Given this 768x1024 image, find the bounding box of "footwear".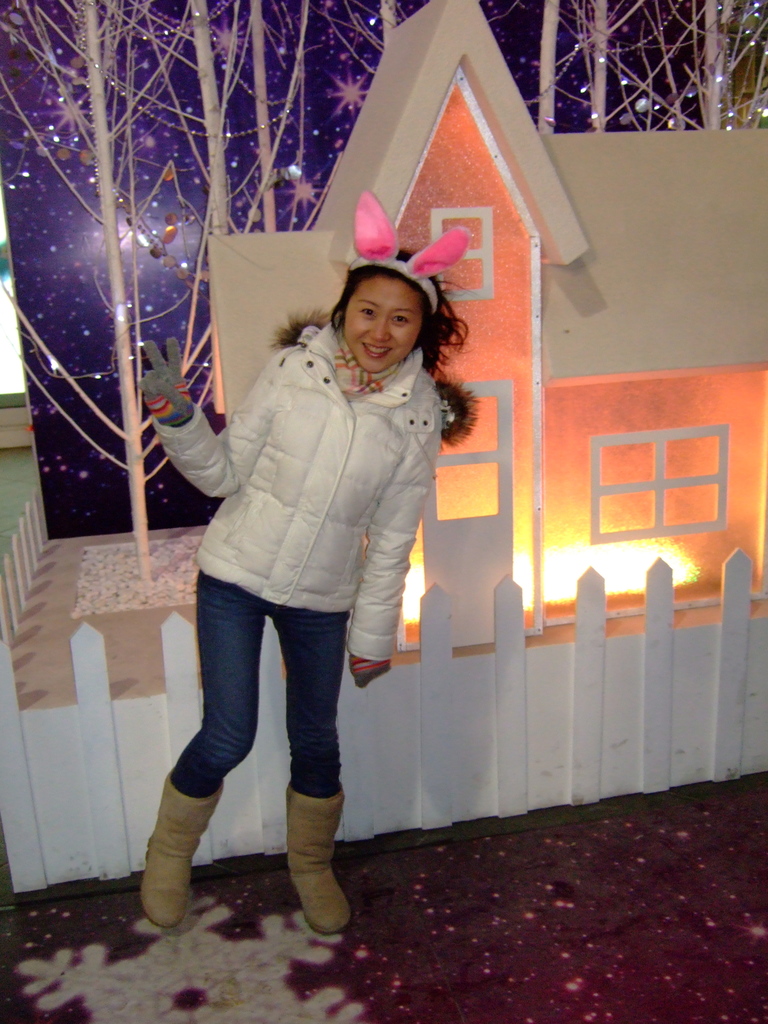
bbox(280, 793, 341, 944).
